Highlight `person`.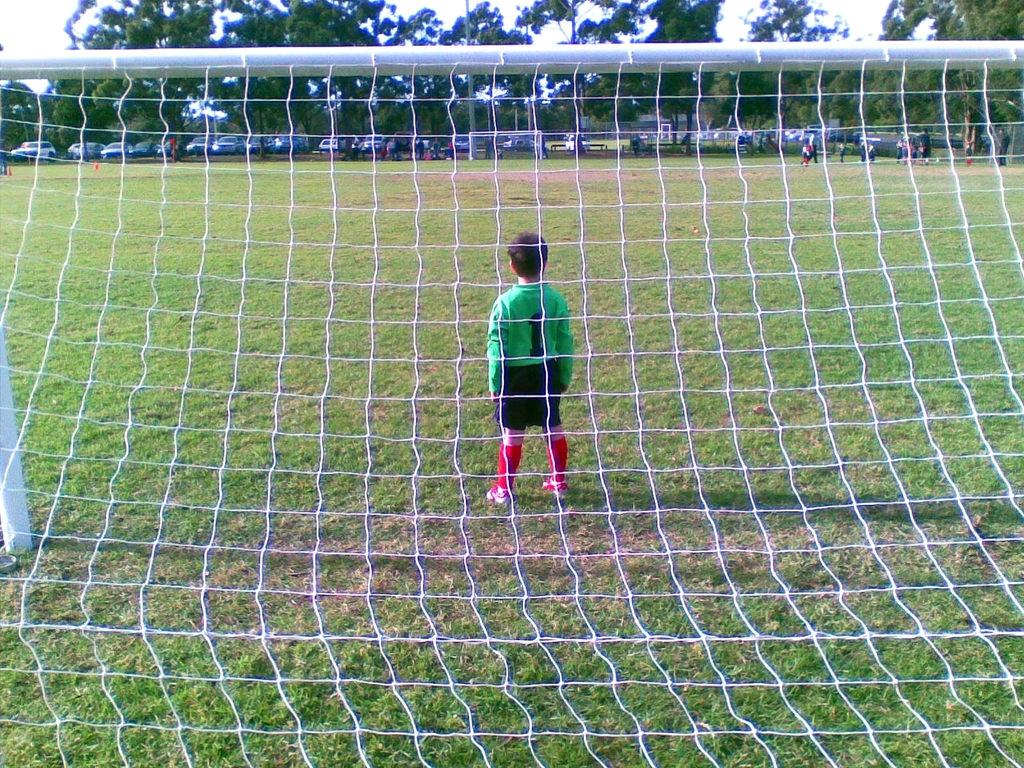
Highlighted region: (855, 139, 870, 163).
